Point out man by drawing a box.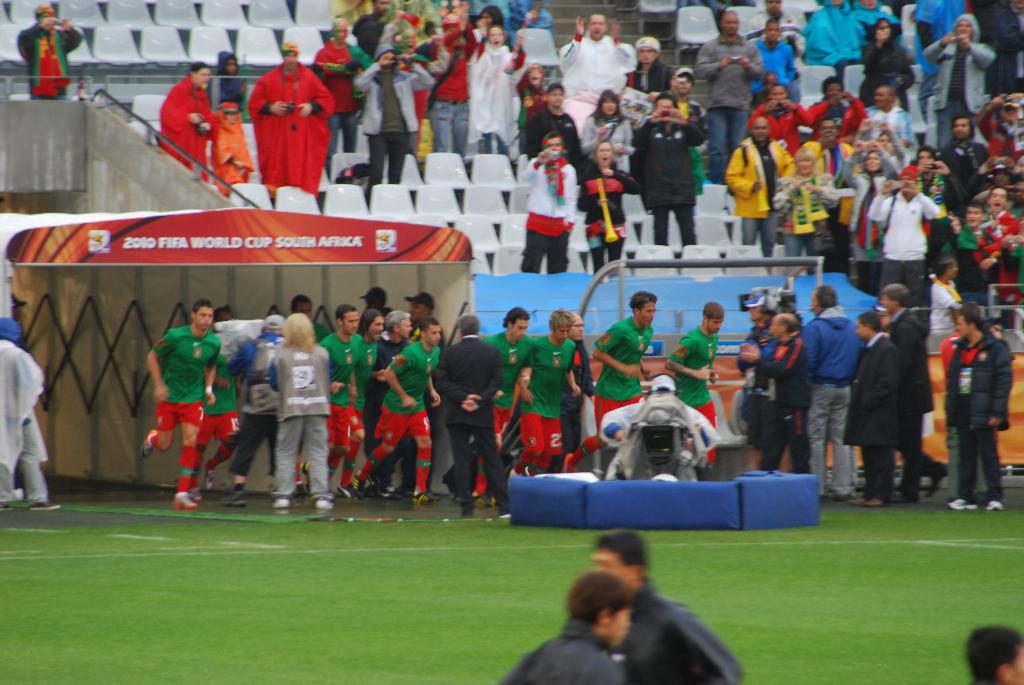
bbox=[494, 569, 637, 684].
